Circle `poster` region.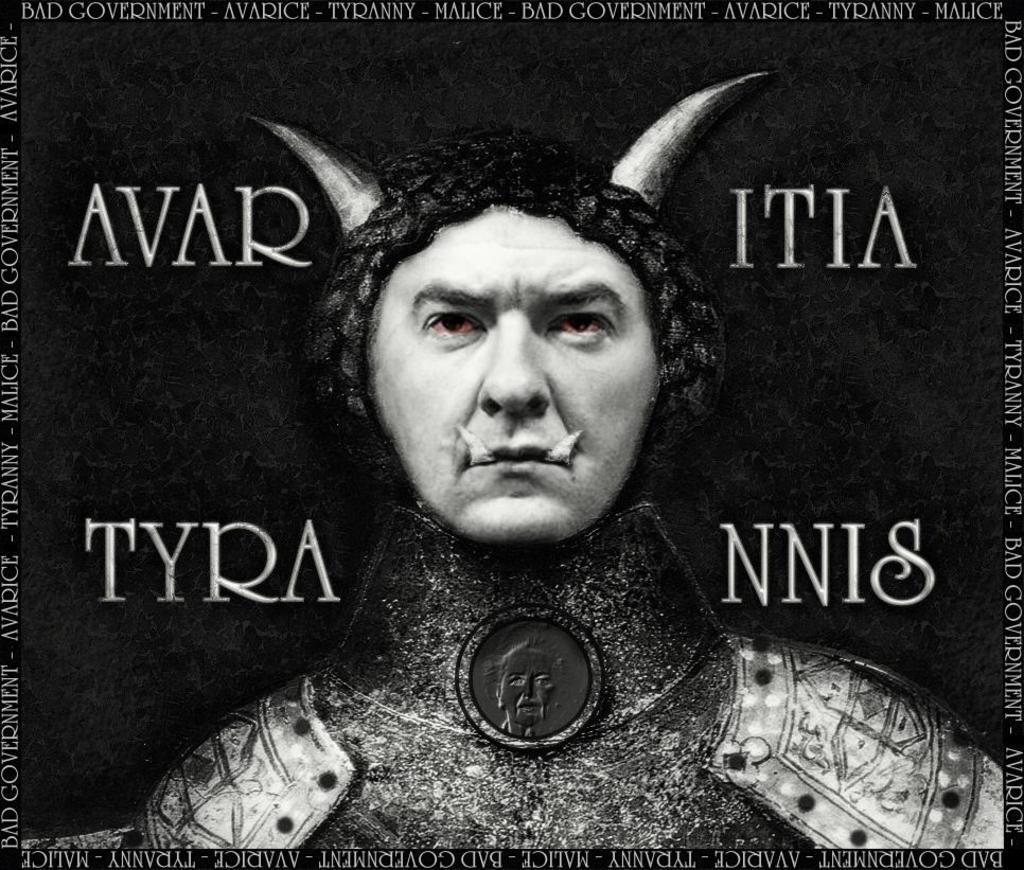
Region: [x1=0, y1=0, x2=1023, y2=869].
